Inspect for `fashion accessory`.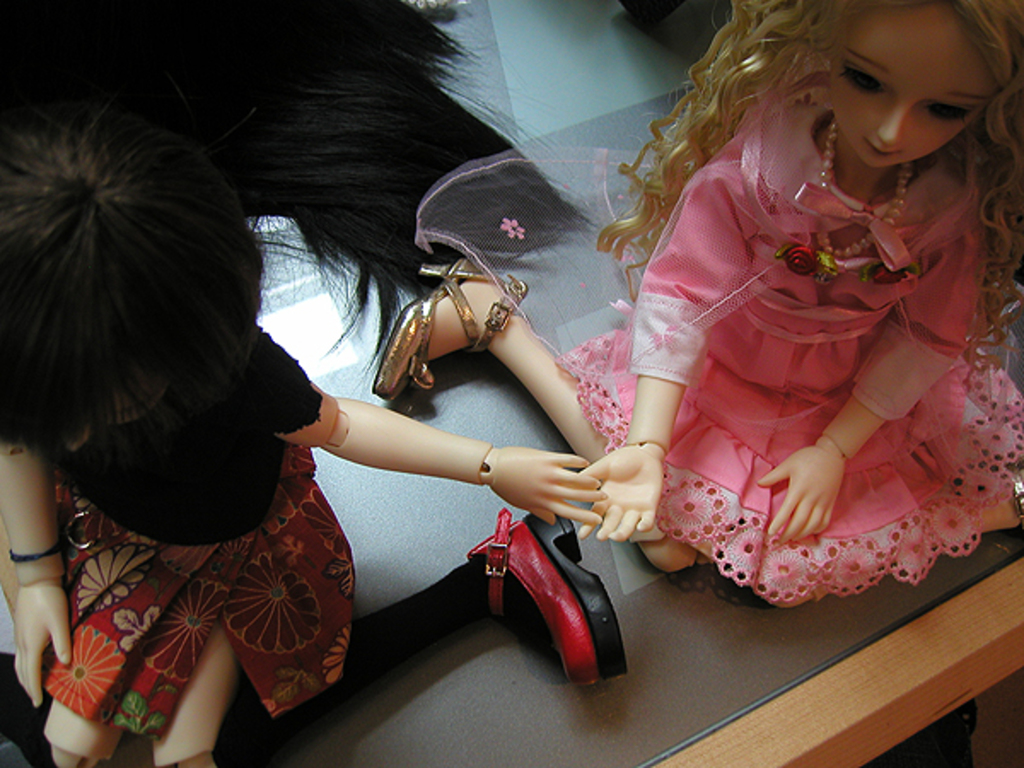
Inspection: Rect(365, 244, 526, 403).
